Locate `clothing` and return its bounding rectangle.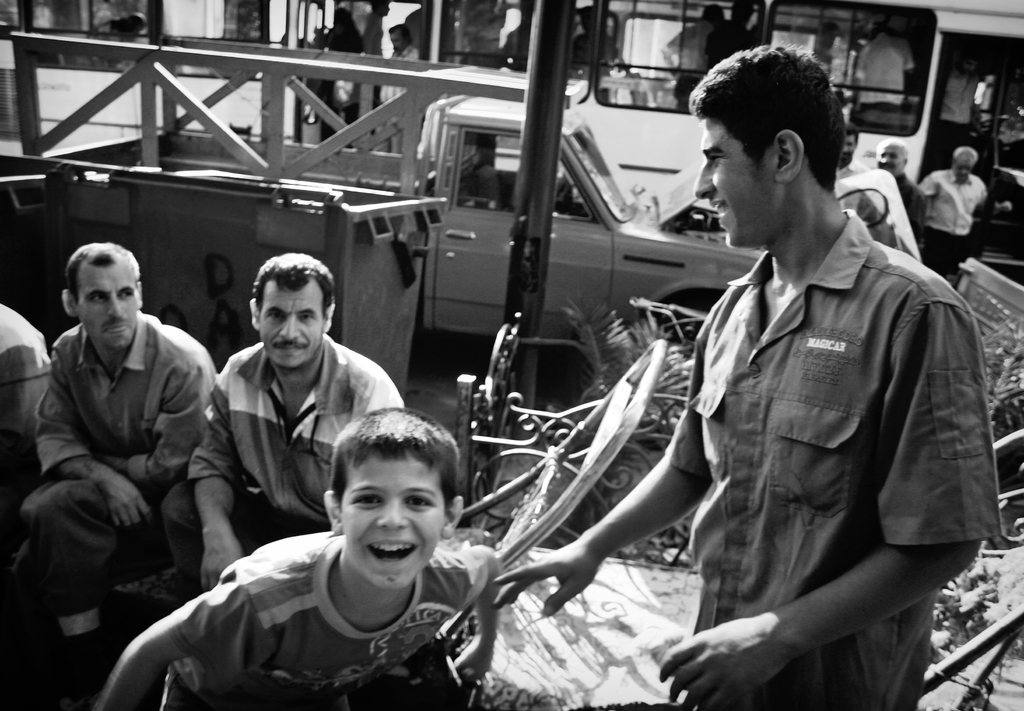
bbox=(186, 333, 403, 549).
